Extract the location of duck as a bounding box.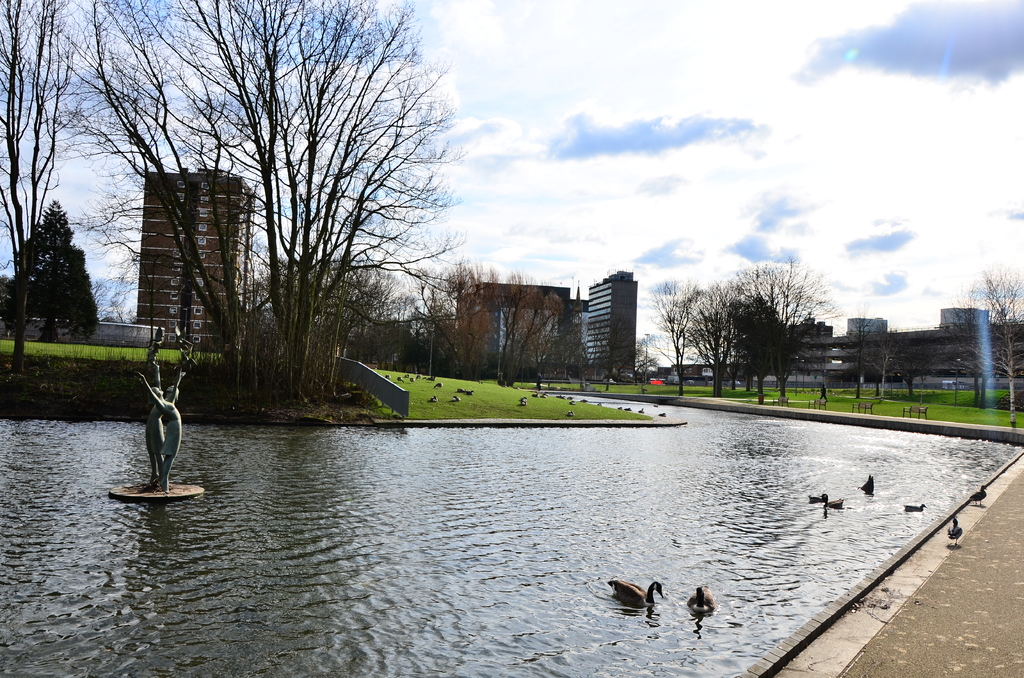
detection(689, 583, 717, 611).
